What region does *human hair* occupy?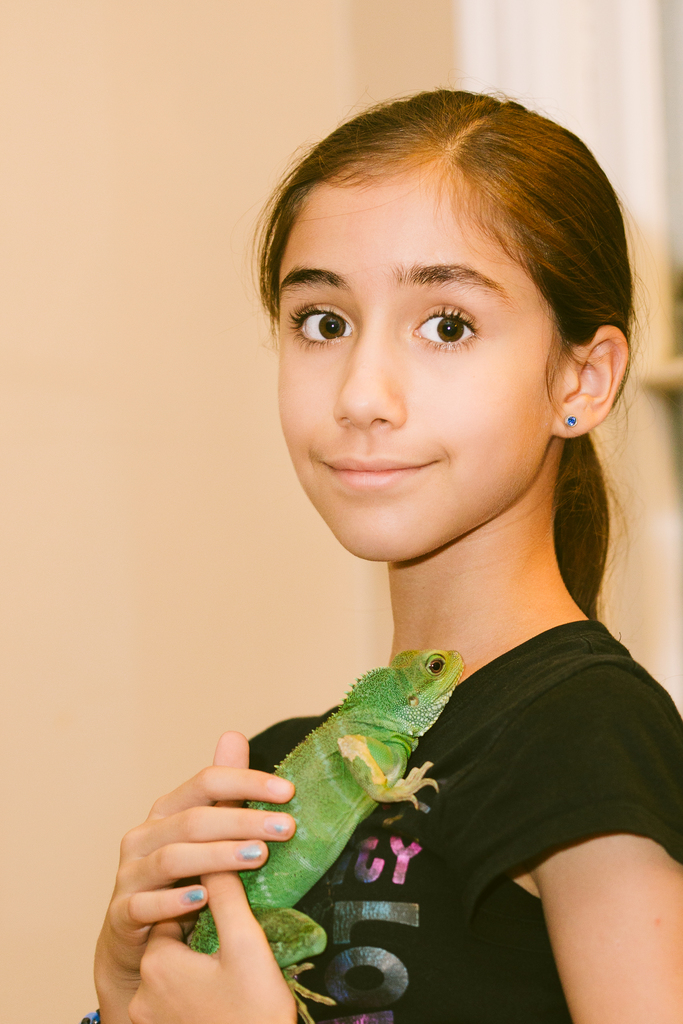
[244,75,630,480].
